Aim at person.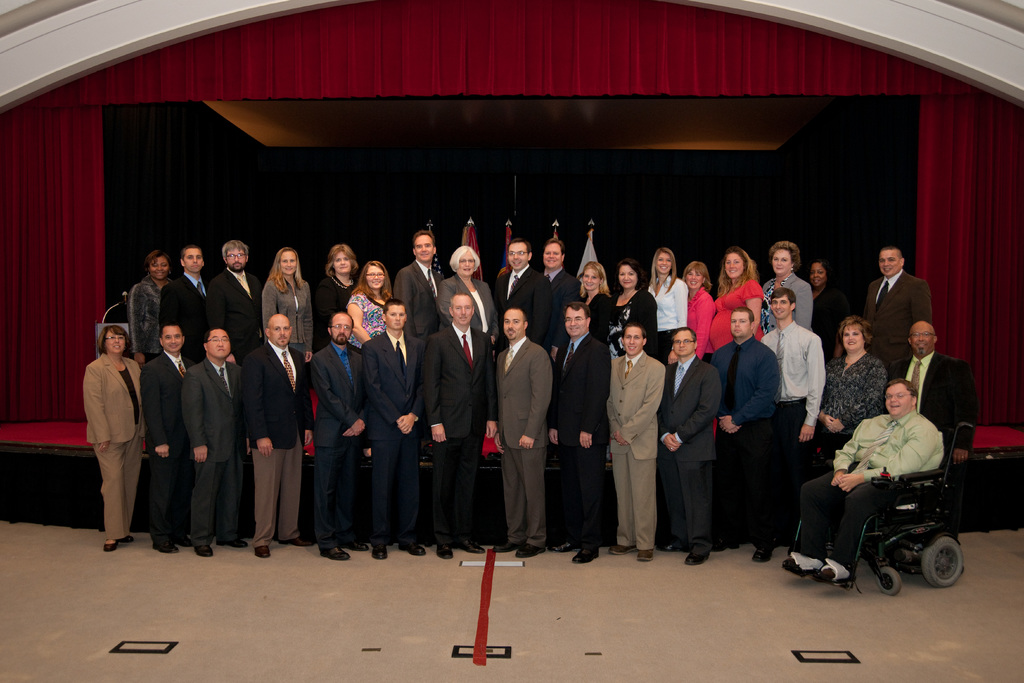
Aimed at crop(82, 329, 145, 552).
